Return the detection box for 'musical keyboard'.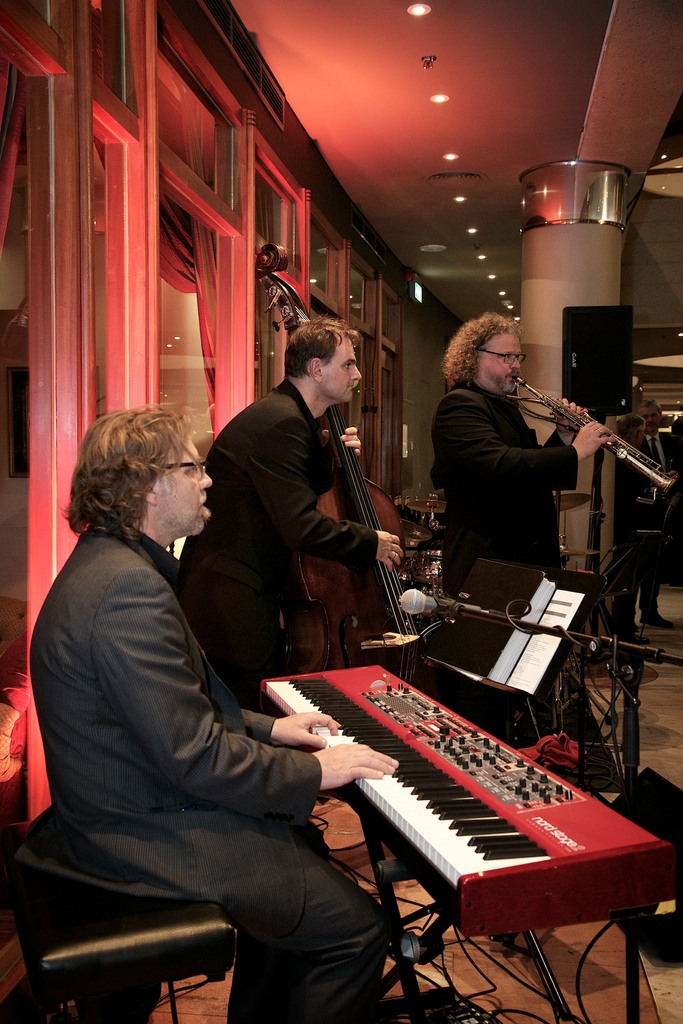
l=249, t=651, r=682, b=951.
